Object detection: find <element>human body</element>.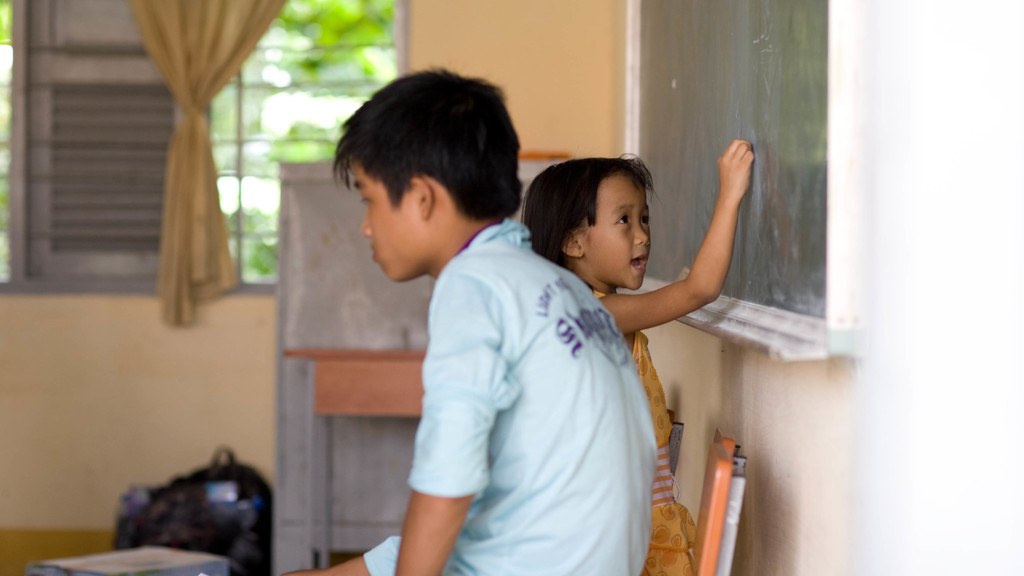
region(589, 139, 755, 575).
